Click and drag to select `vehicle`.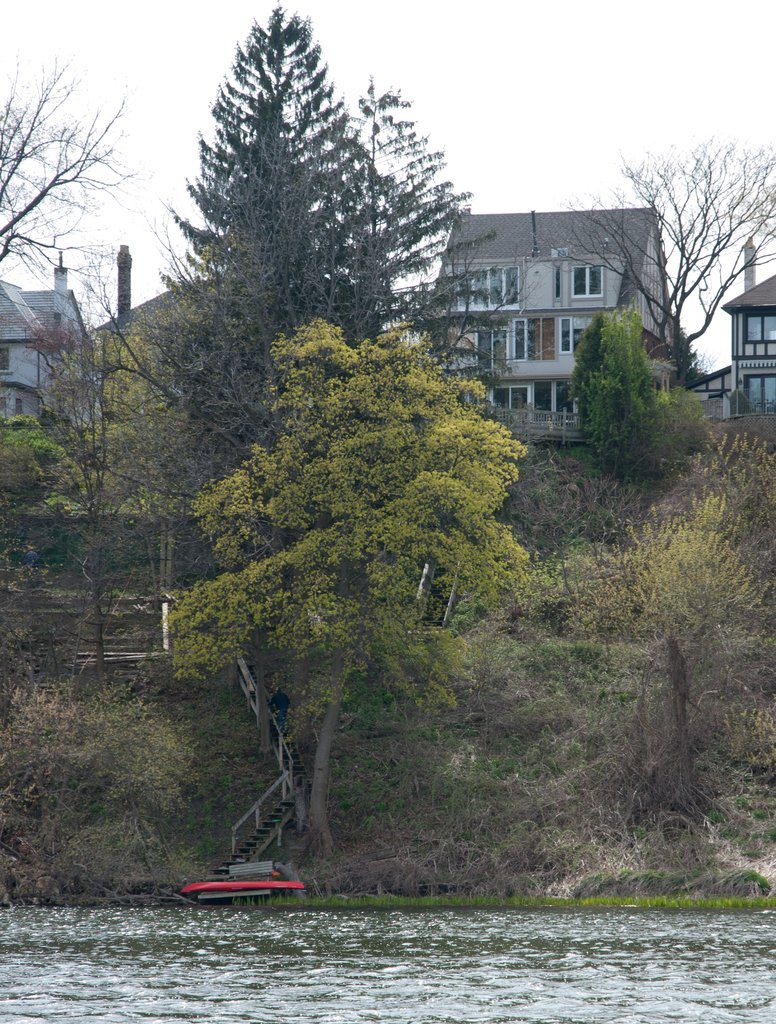
Selection: (179,849,303,913).
